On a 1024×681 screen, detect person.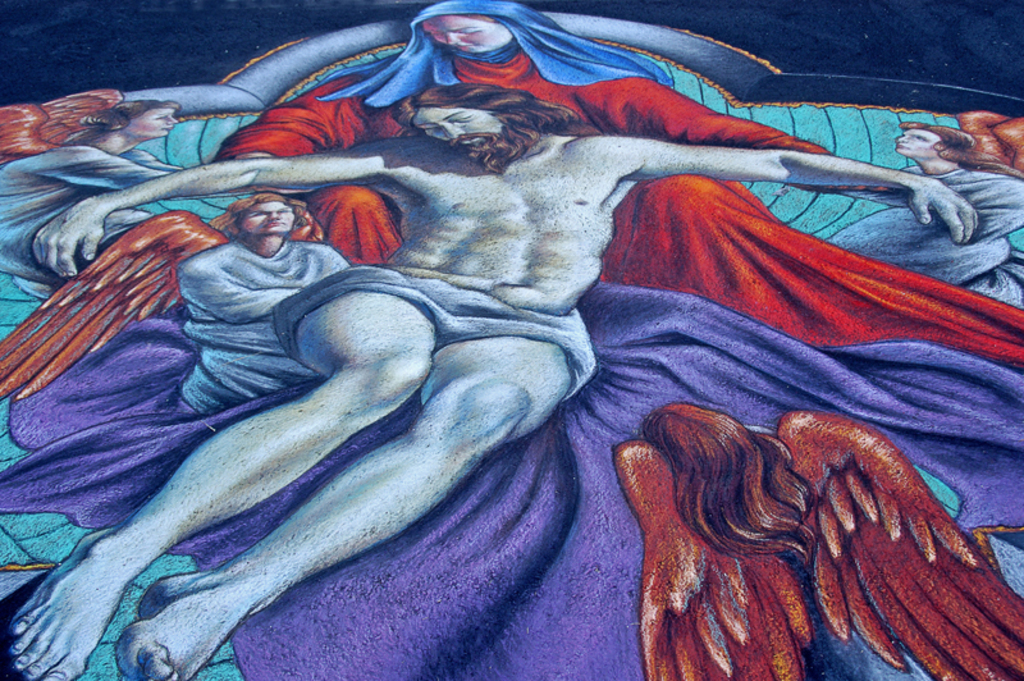
(x1=174, y1=191, x2=356, y2=413).
